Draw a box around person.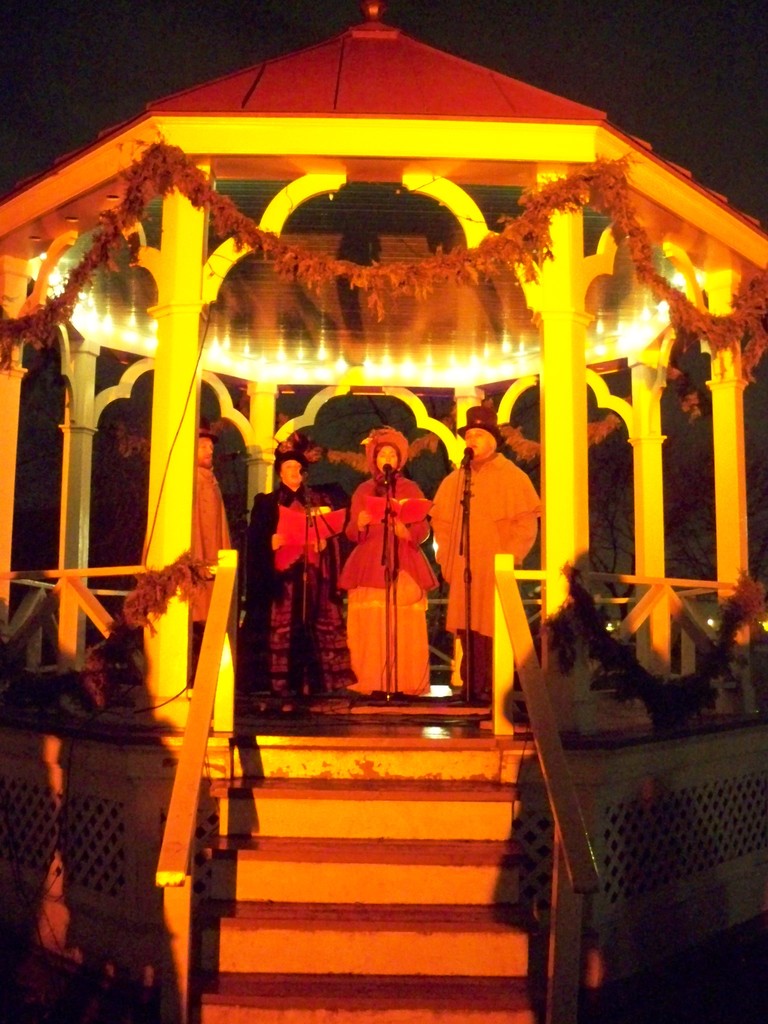
crop(338, 428, 436, 693).
